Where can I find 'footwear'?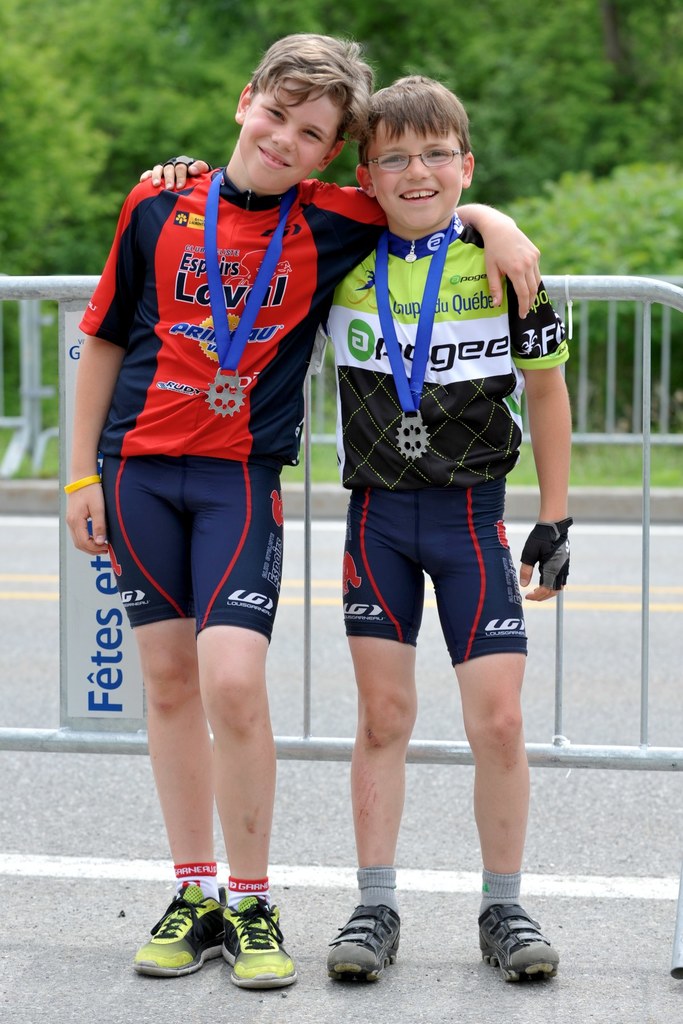
You can find it at (x1=320, y1=898, x2=406, y2=980).
